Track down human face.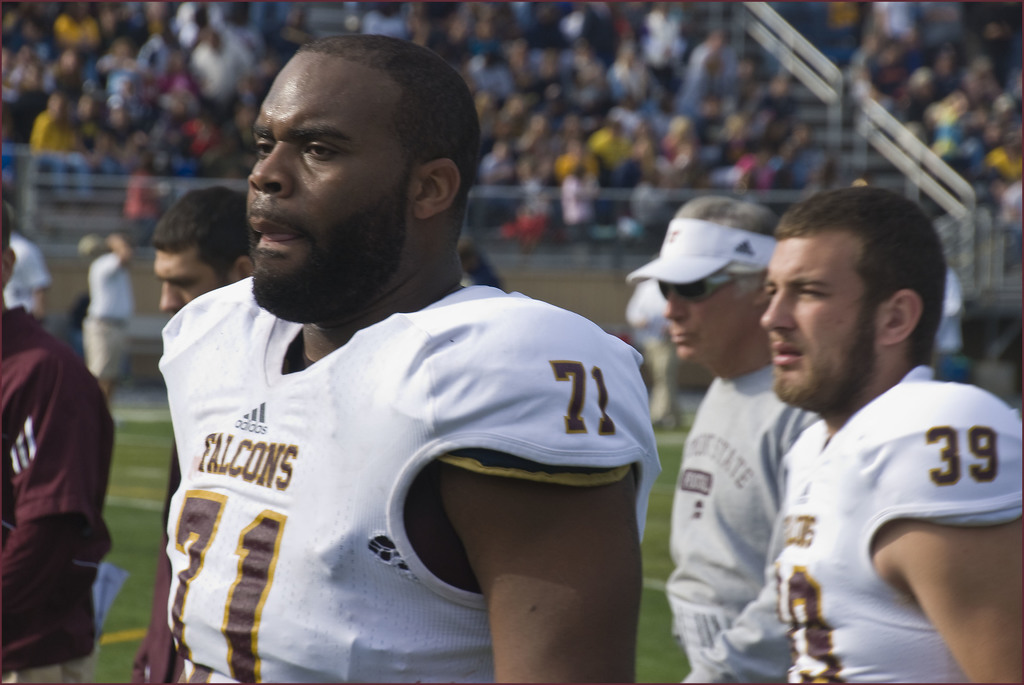
Tracked to (150,246,225,313).
